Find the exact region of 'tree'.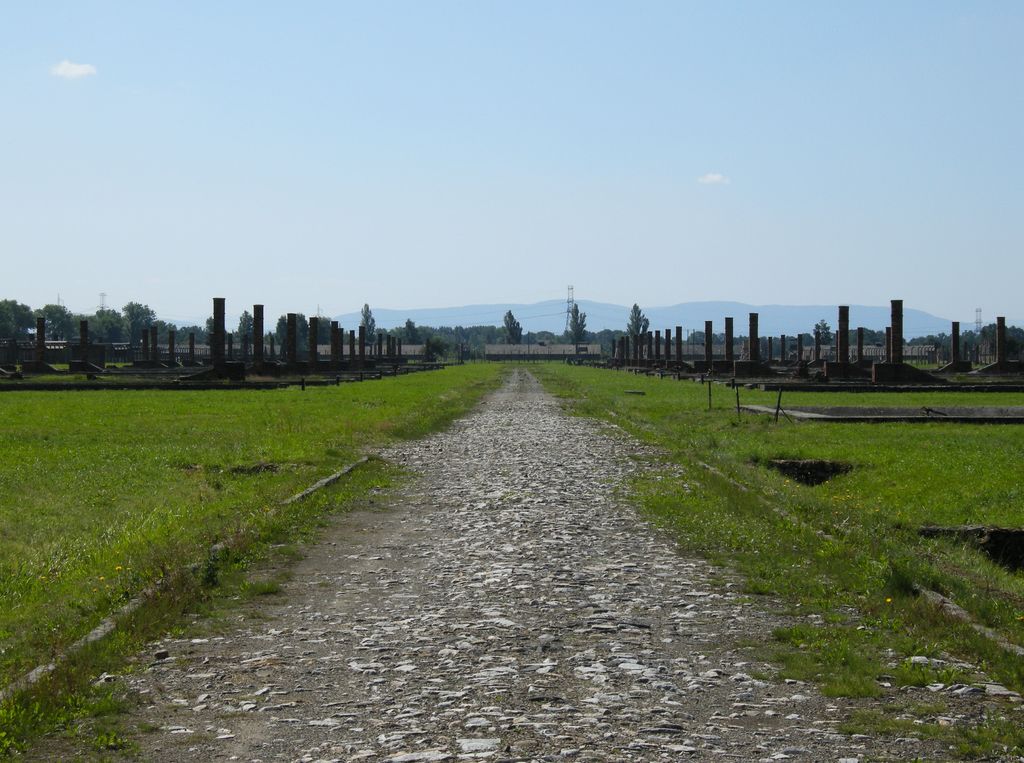
Exact region: bbox=[564, 301, 591, 347].
